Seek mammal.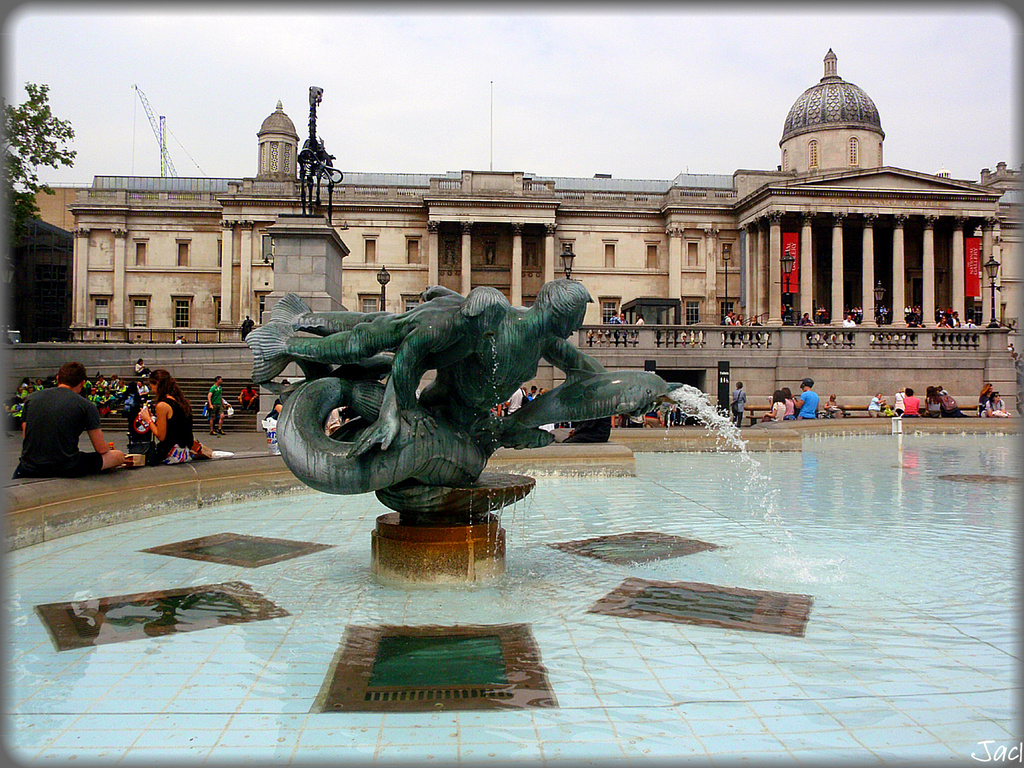
<region>636, 315, 645, 335</region>.
